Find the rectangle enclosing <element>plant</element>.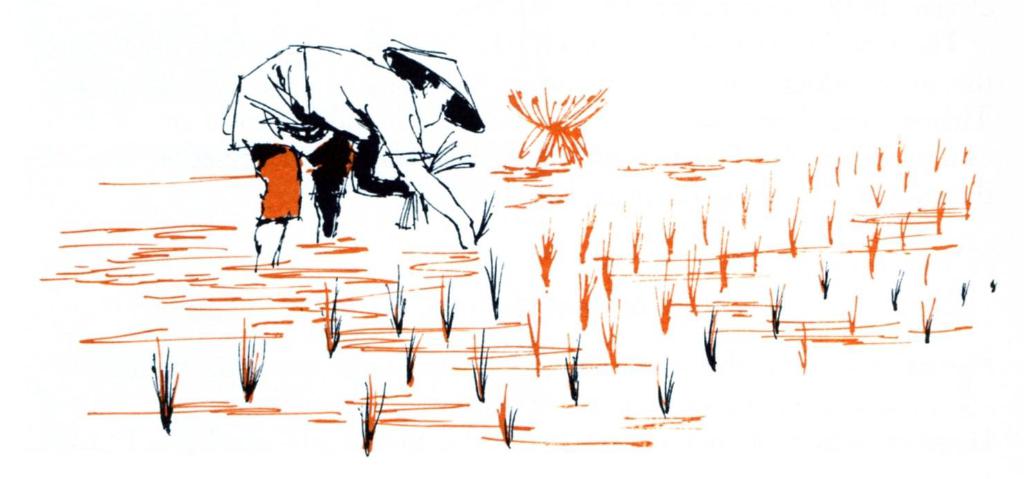
(left=700, top=303, right=720, bottom=367).
